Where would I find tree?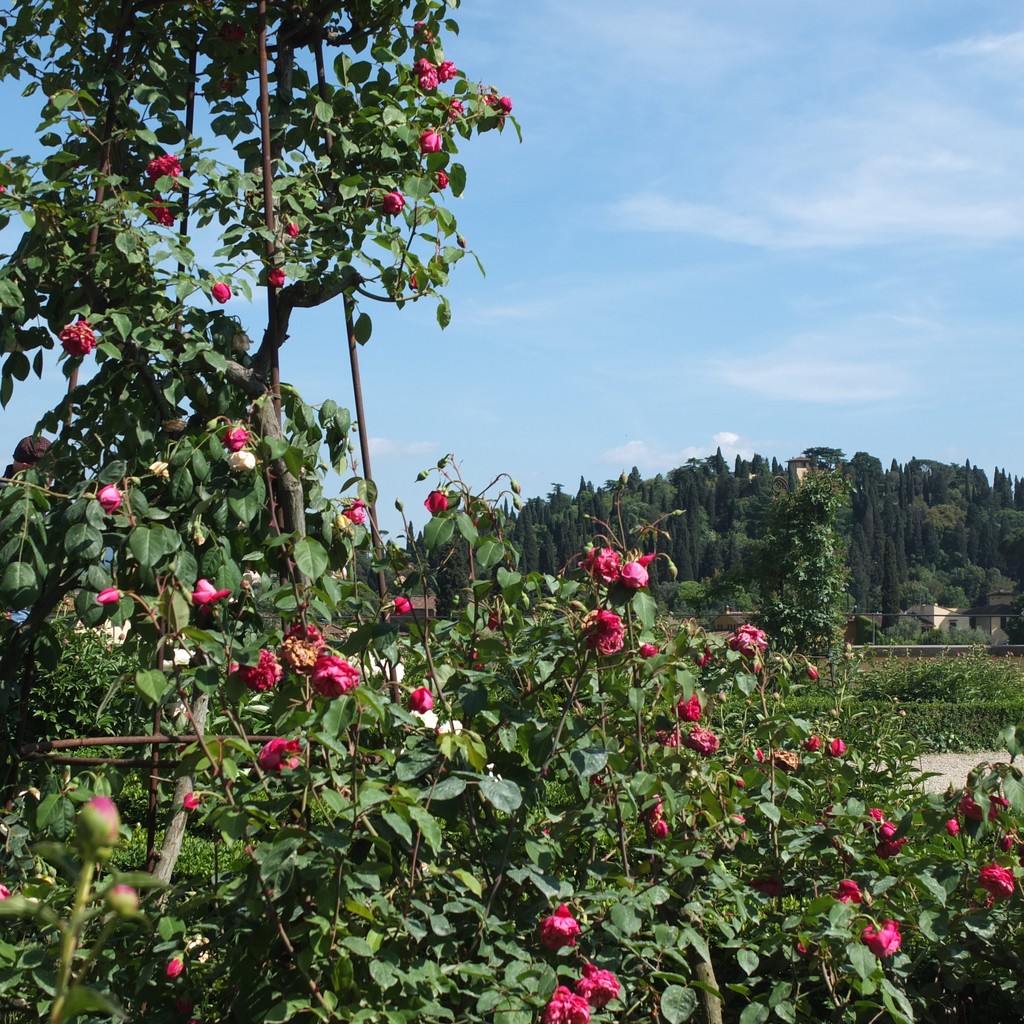
At [775, 469, 875, 697].
